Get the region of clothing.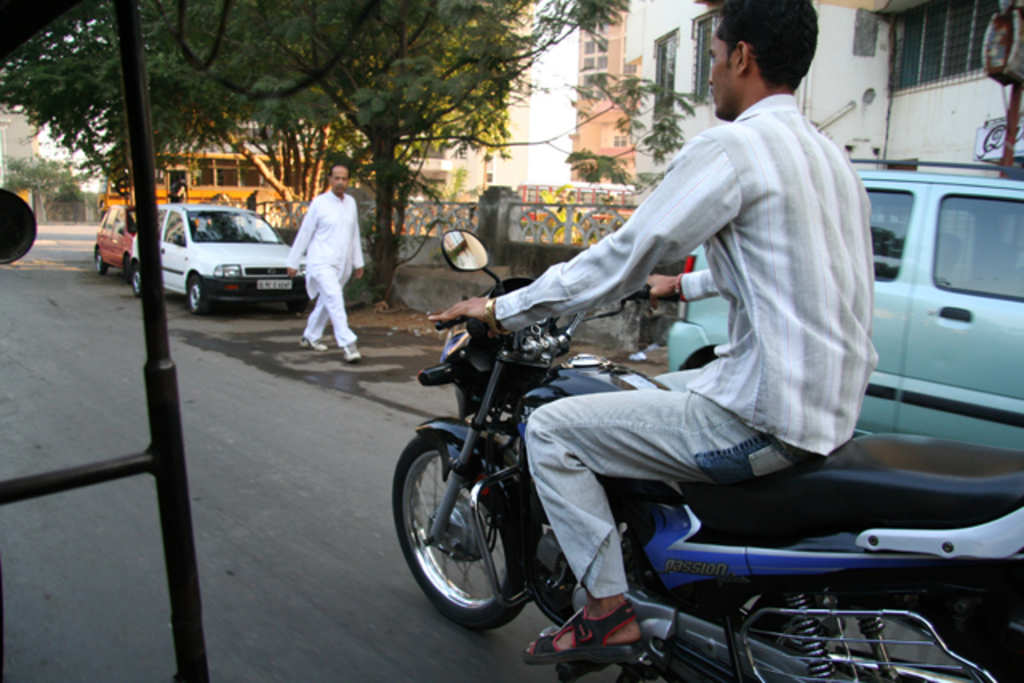
bbox=(171, 194, 184, 200).
